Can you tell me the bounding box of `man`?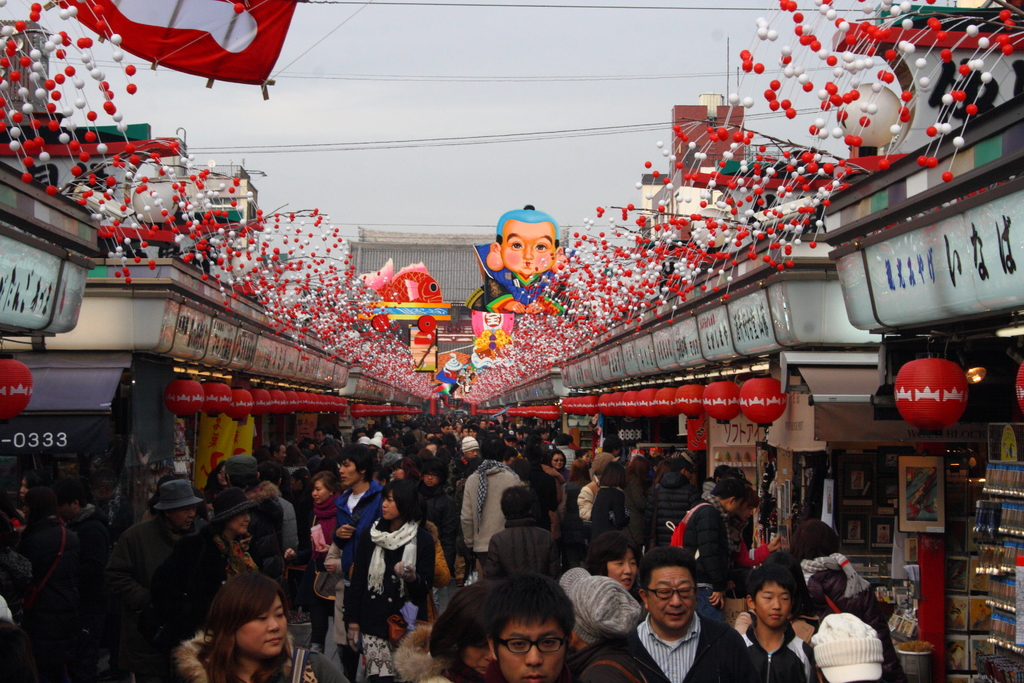
{"left": 643, "top": 460, "right": 700, "bottom": 549}.
